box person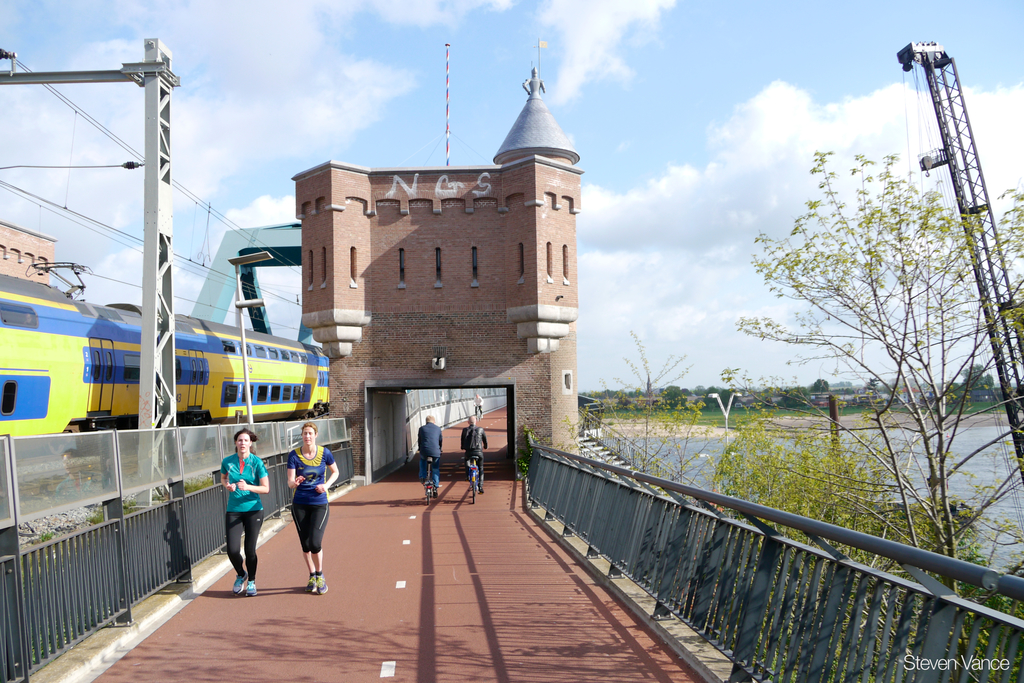
{"left": 472, "top": 389, "right": 483, "bottom": 409}
